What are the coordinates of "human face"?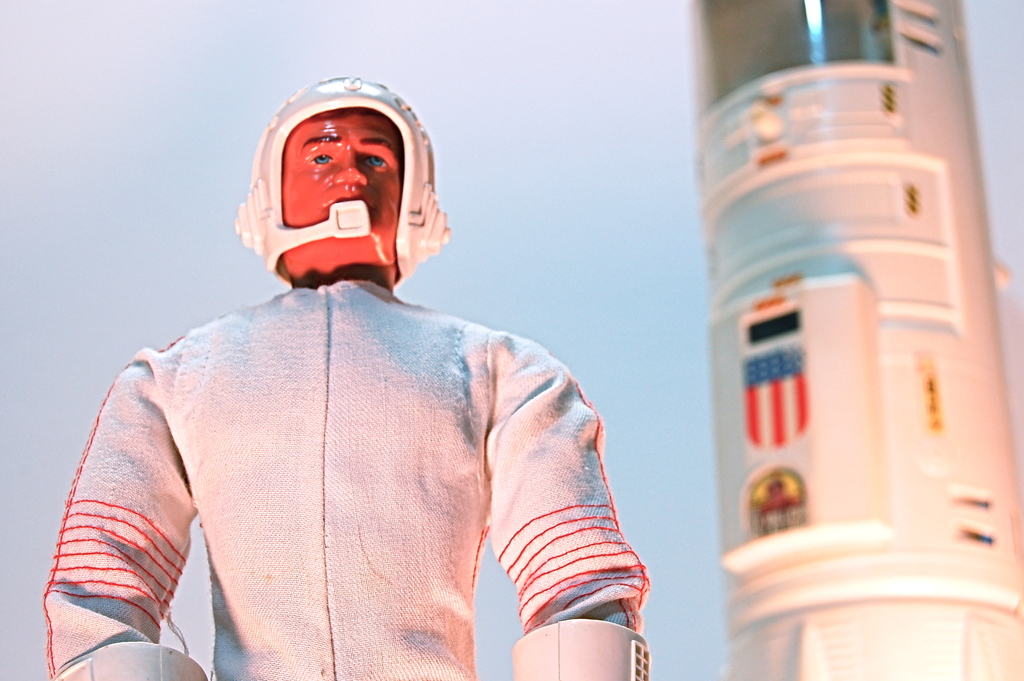
box(283, 106, 400, 297).
